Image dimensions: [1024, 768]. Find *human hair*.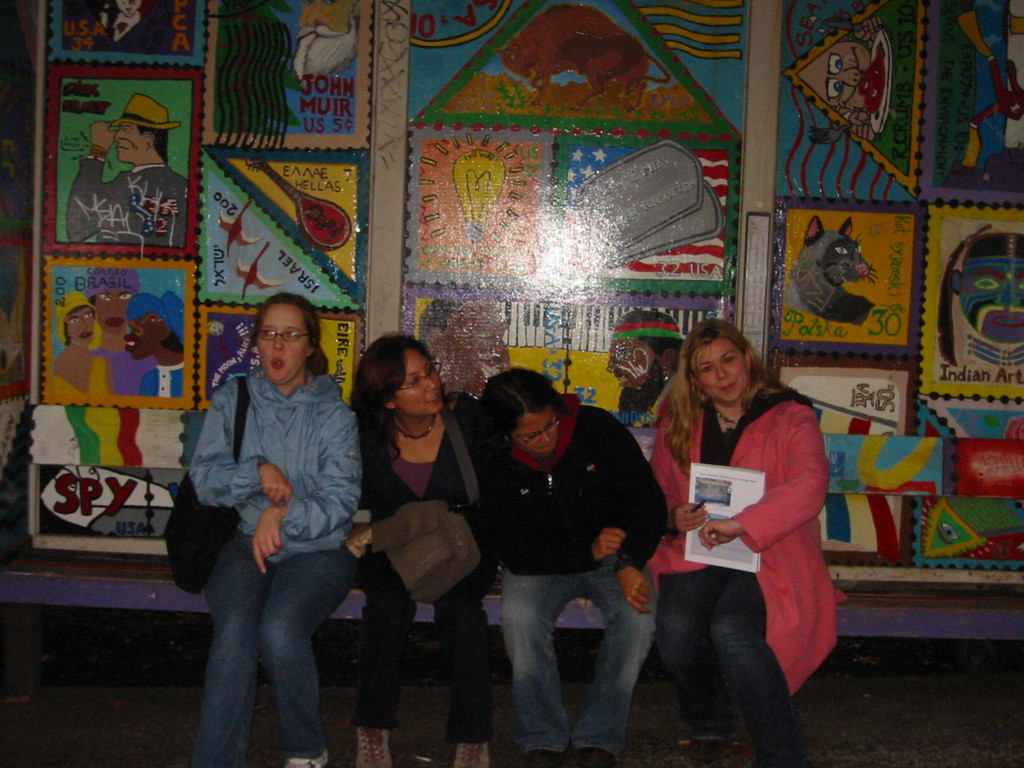
(left=472, top=361, right=573, bottom=480).
